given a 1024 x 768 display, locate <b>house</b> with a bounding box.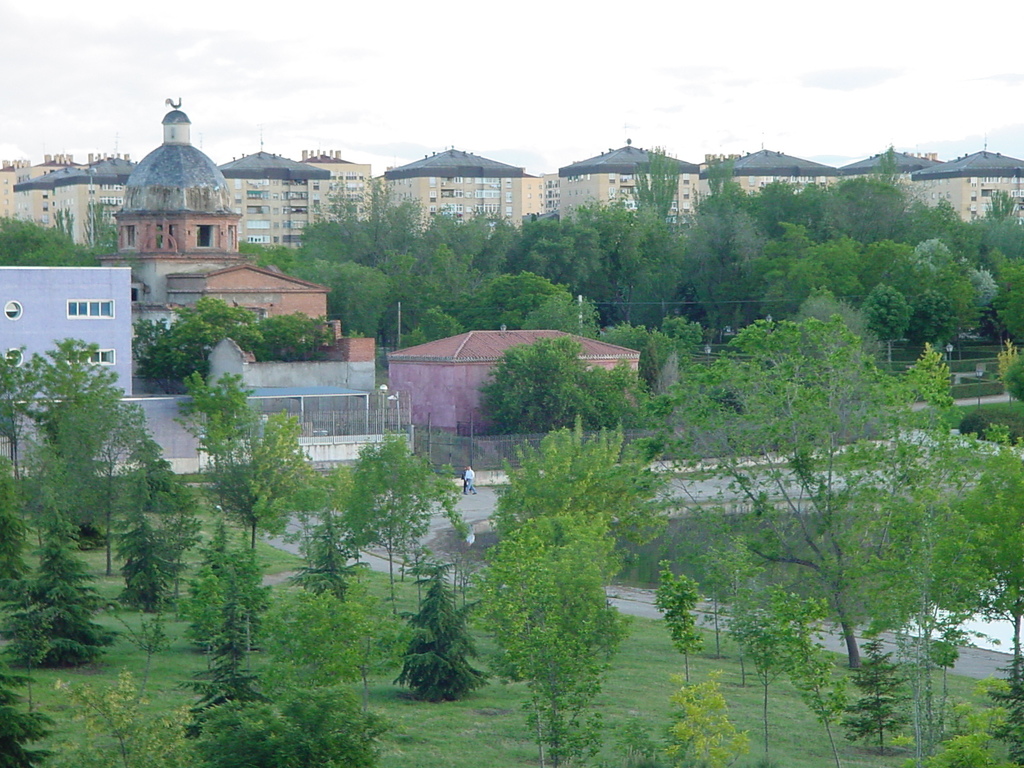
Located: rect(216, 147, 332, 248).
